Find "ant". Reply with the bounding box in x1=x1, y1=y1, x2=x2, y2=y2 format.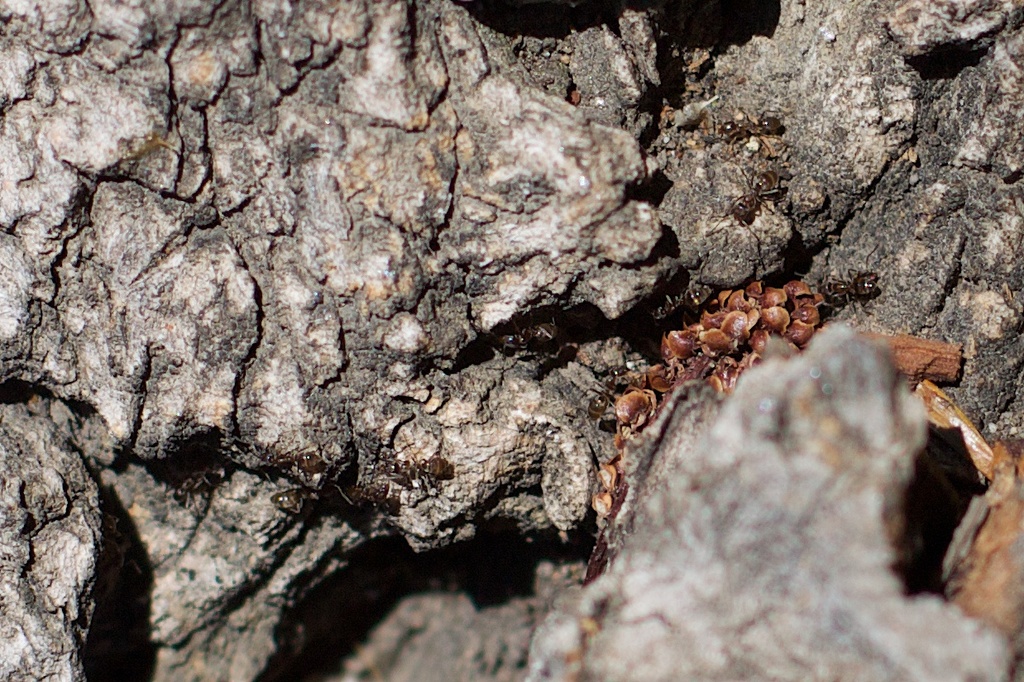
x1=270, y1=451, x2=332, y2=478.
